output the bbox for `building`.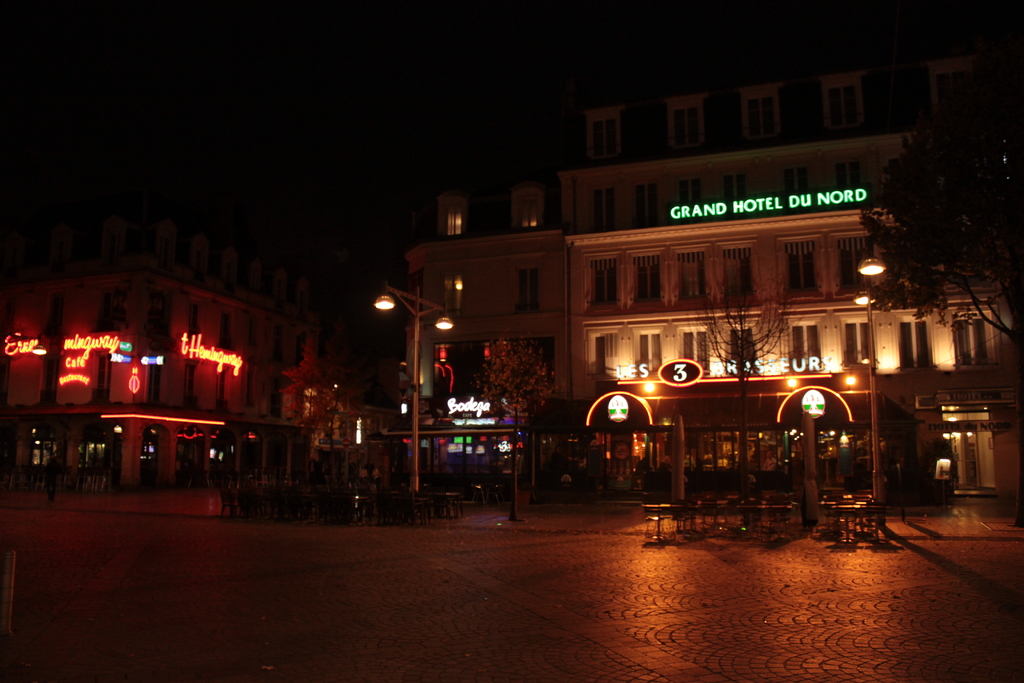
403,49,1023,499.
